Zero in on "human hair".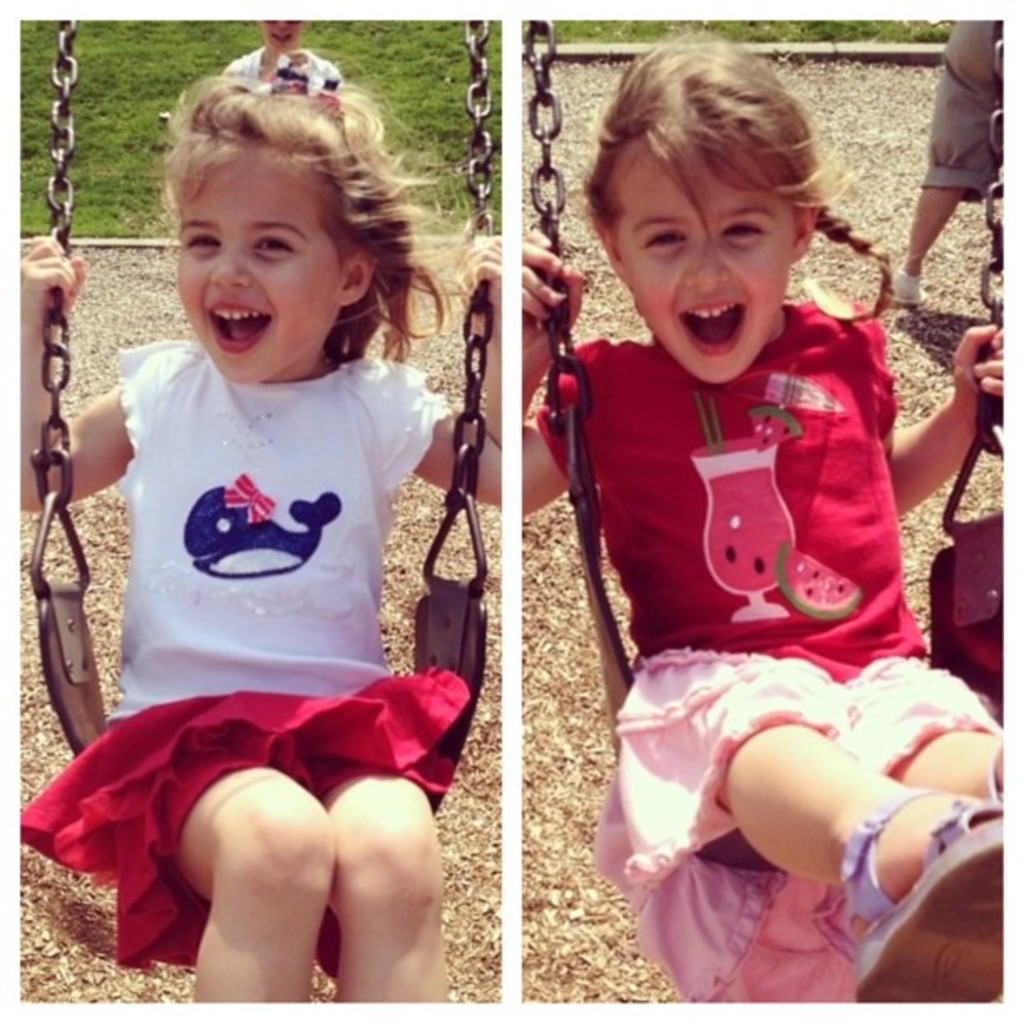
Zeroed in: l=144, t=49, r=415, b=381.
